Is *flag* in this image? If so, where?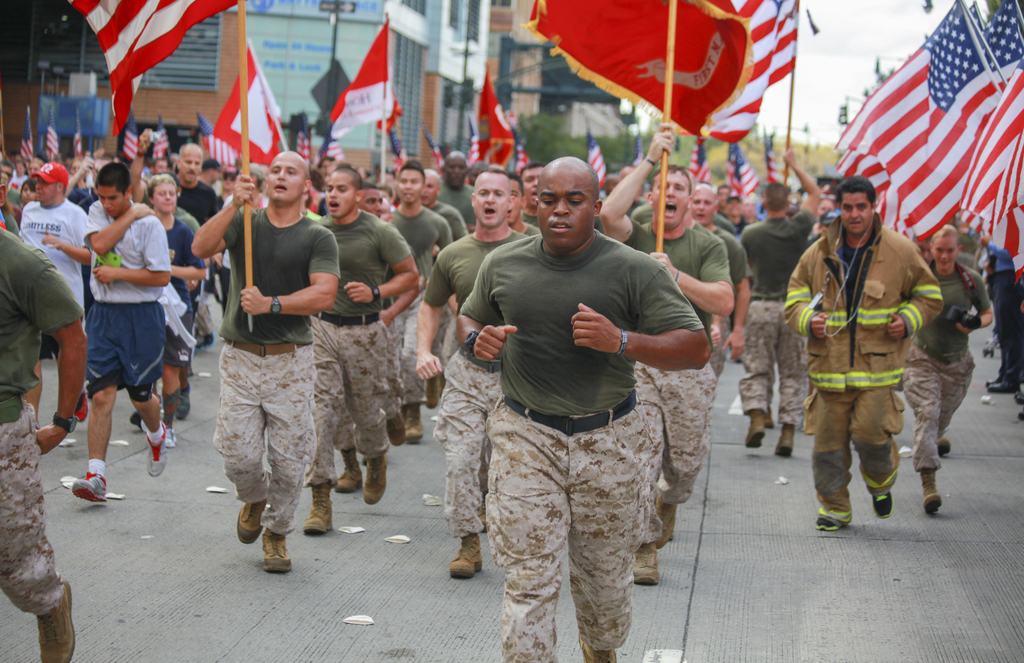
Yes, at <bbox>206, 40, 278, 166</bbox>.
